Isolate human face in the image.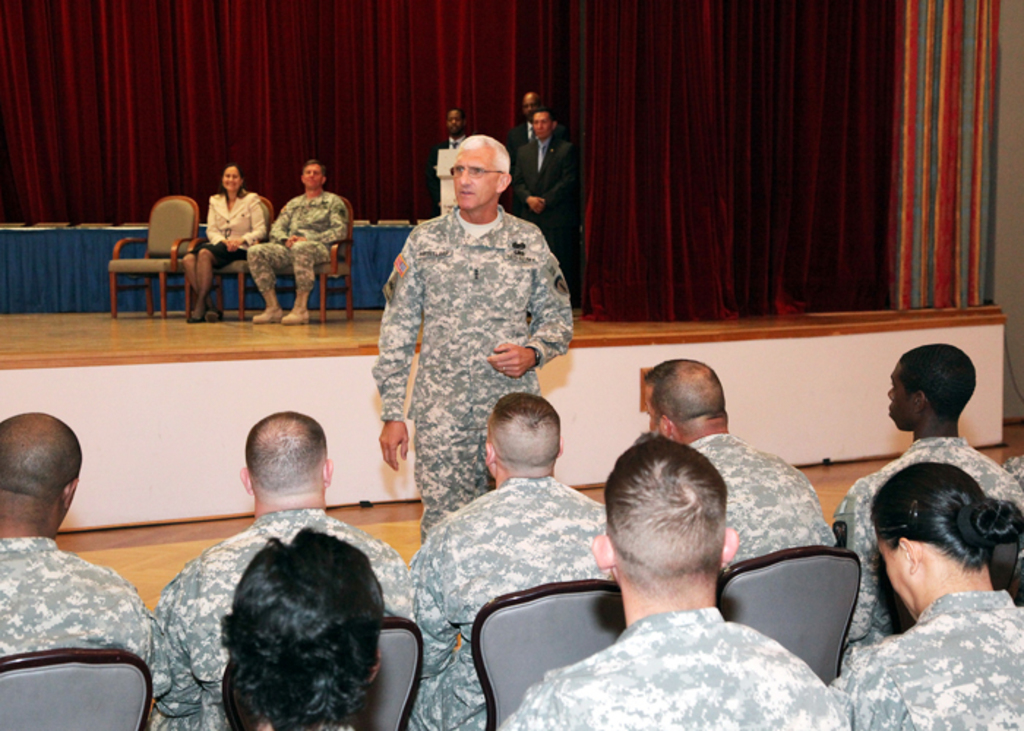
Isolated region: left=448, top=113, right=459, bottom=133.
